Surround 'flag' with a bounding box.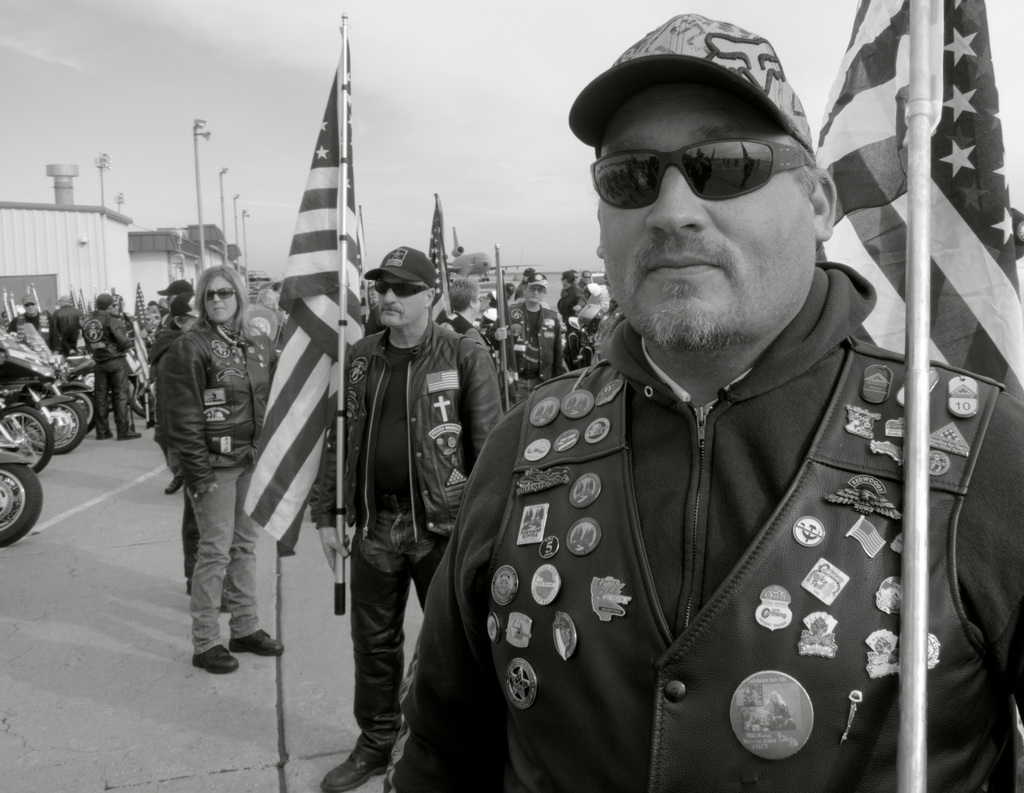
select_region(417, 203, 467, 329).
